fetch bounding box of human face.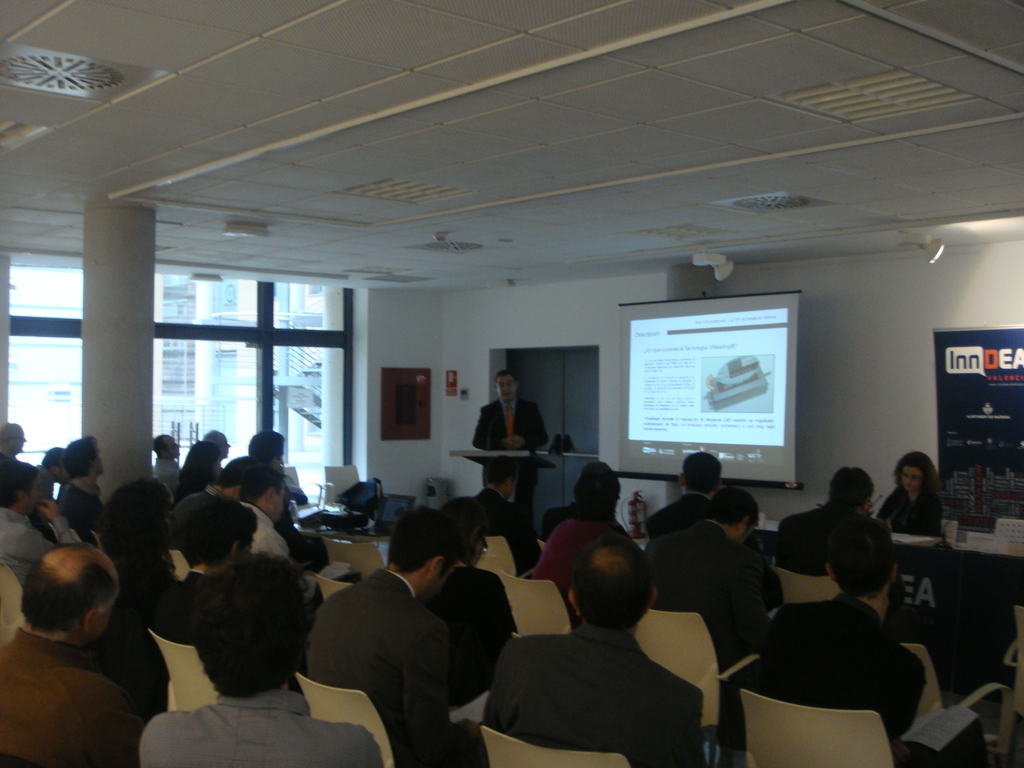
Bbox: Rect(276, 484, 283, 518).
